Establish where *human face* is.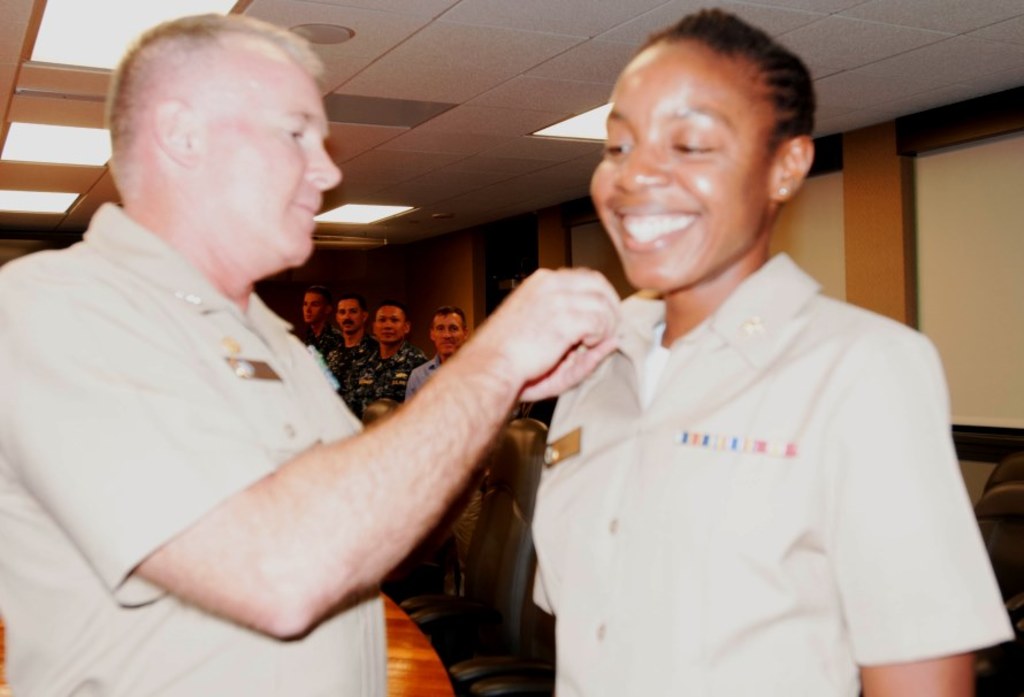
Established at (589,39,769,297).
